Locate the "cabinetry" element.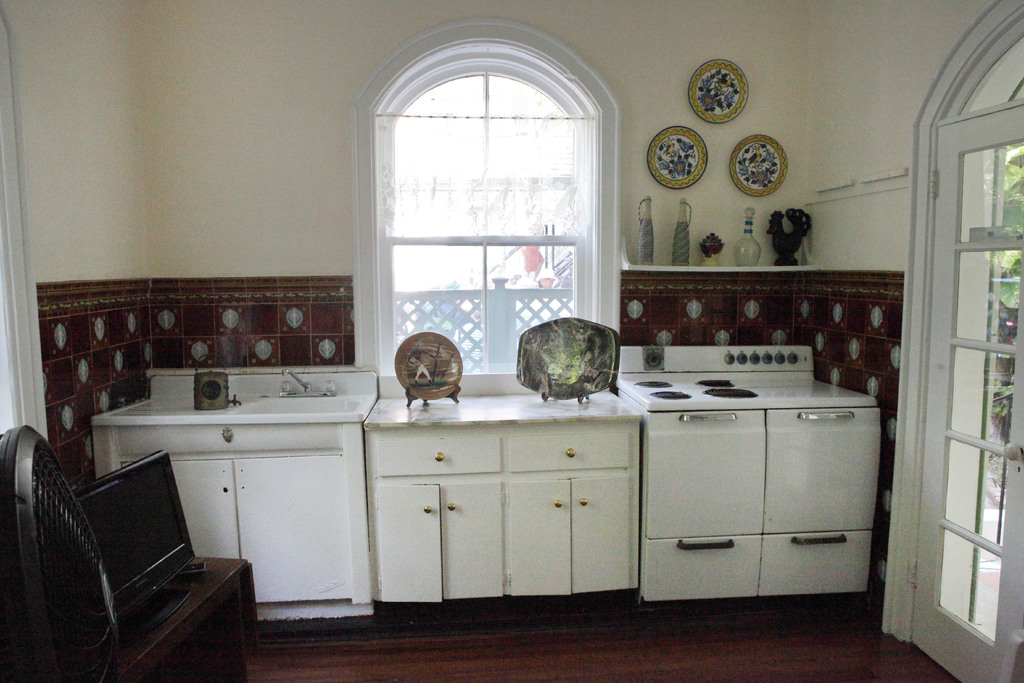
Element bbox: <bbox>122, 452, 352, 598</bbox>.
